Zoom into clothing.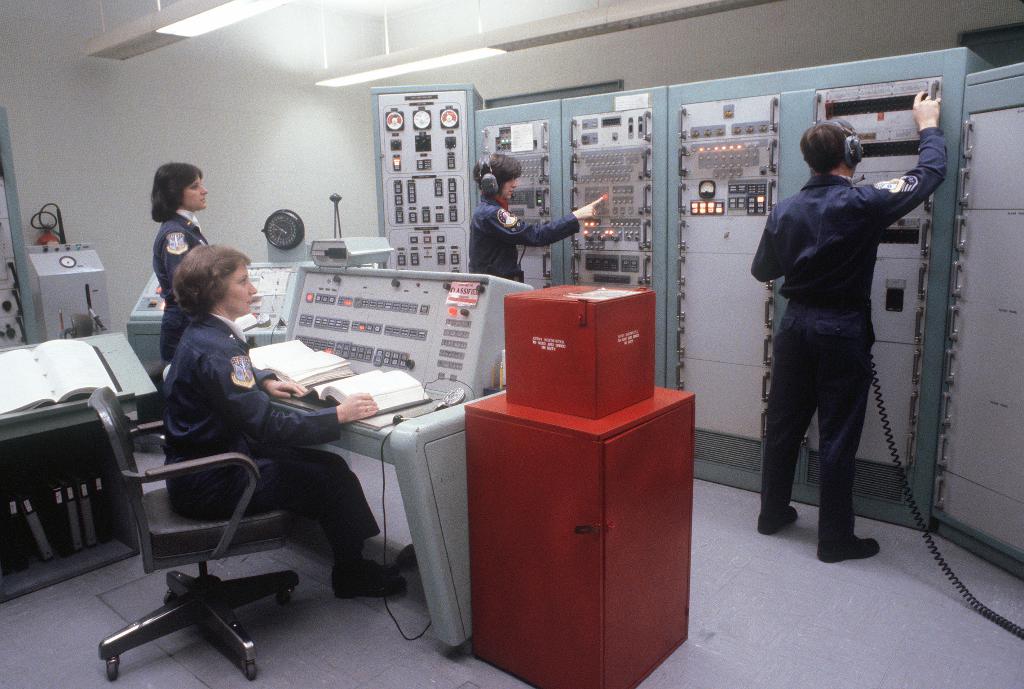
Zoom target: Rect(155, 204, 205, 296).
